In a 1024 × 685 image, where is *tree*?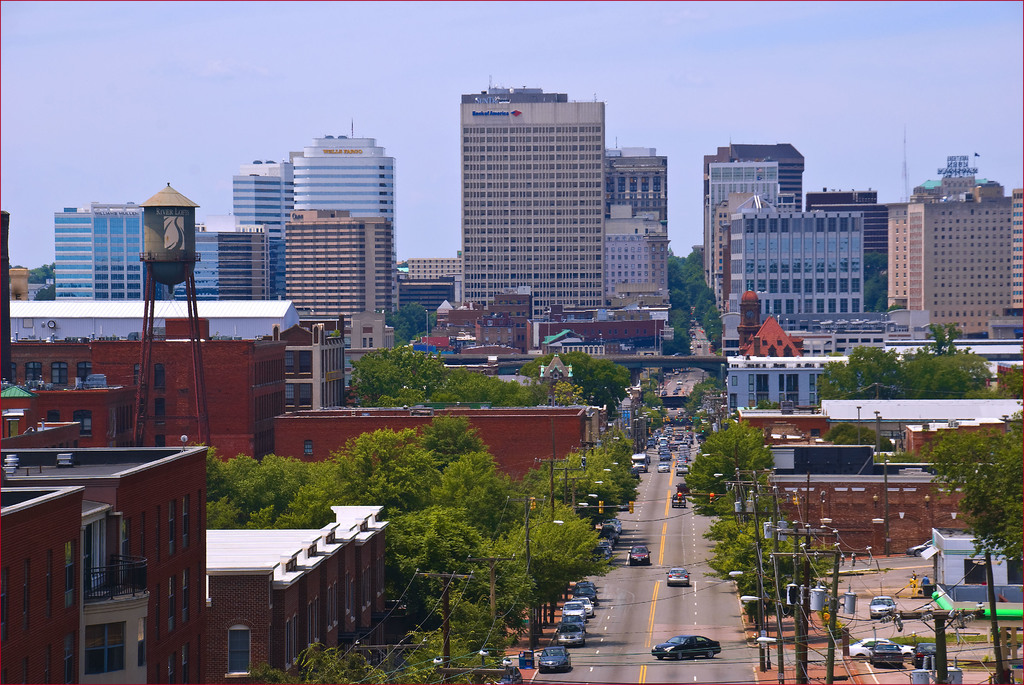
675, 377, 721, 418.
